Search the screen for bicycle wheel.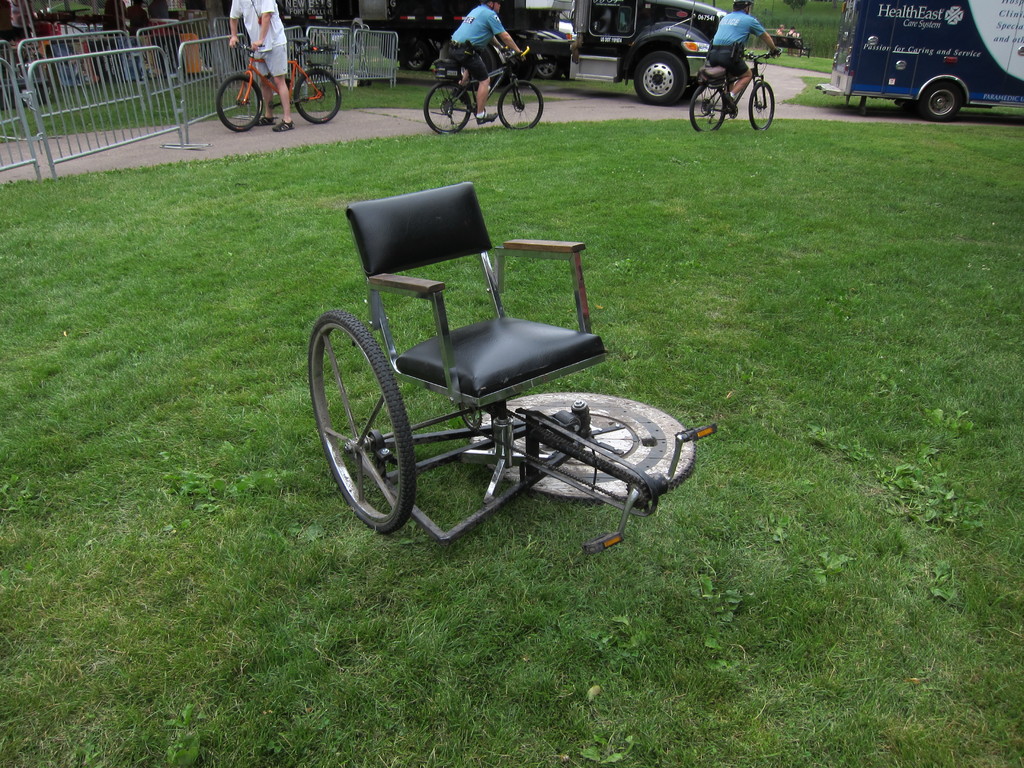
Found at pyautogui.locateOnScreen(495, 76, 541, 131).
